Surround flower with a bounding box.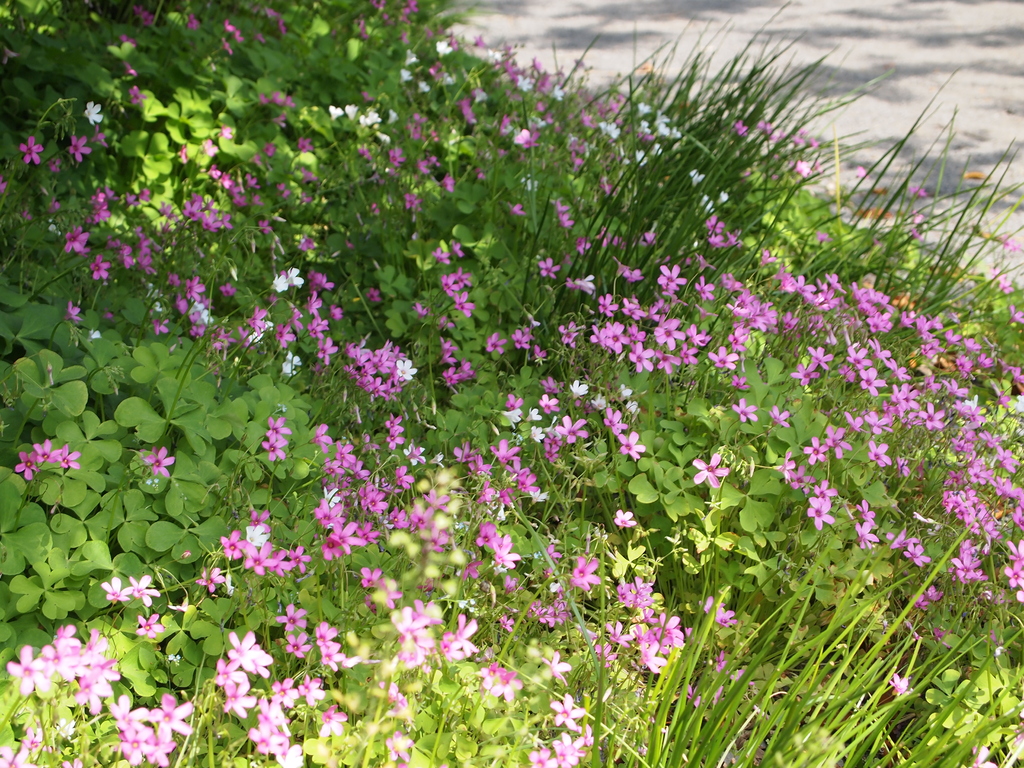
<region>888, 528, 916, 550</region>.
